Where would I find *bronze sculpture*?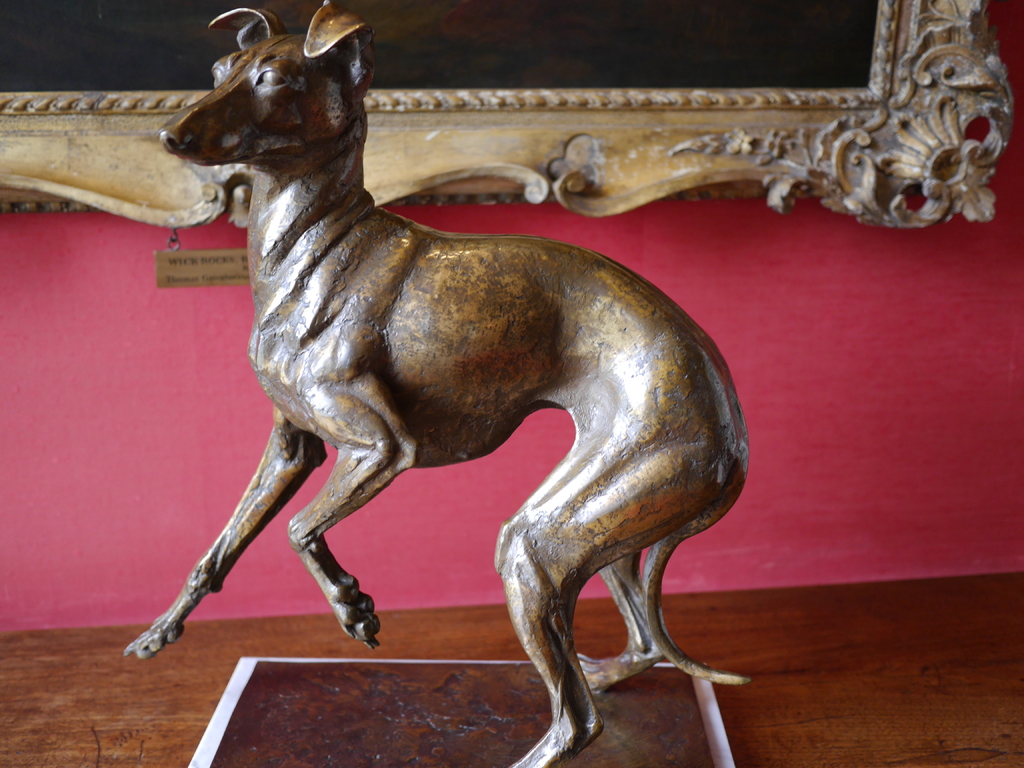
At region(123, 19, 719, 756).
